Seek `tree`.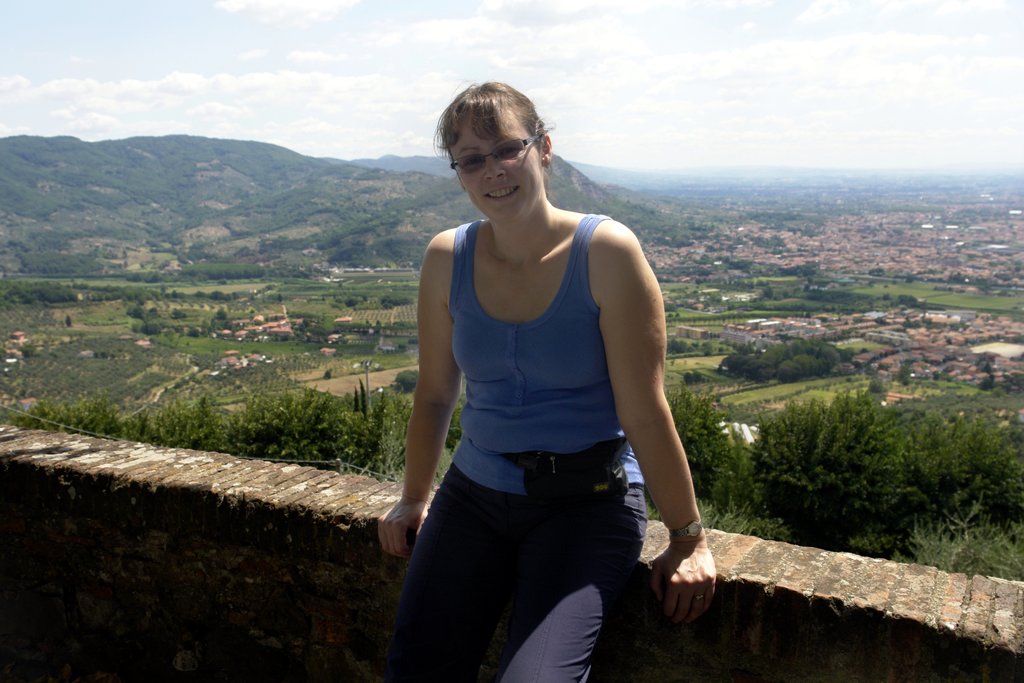
896, 292, 920, 306.
